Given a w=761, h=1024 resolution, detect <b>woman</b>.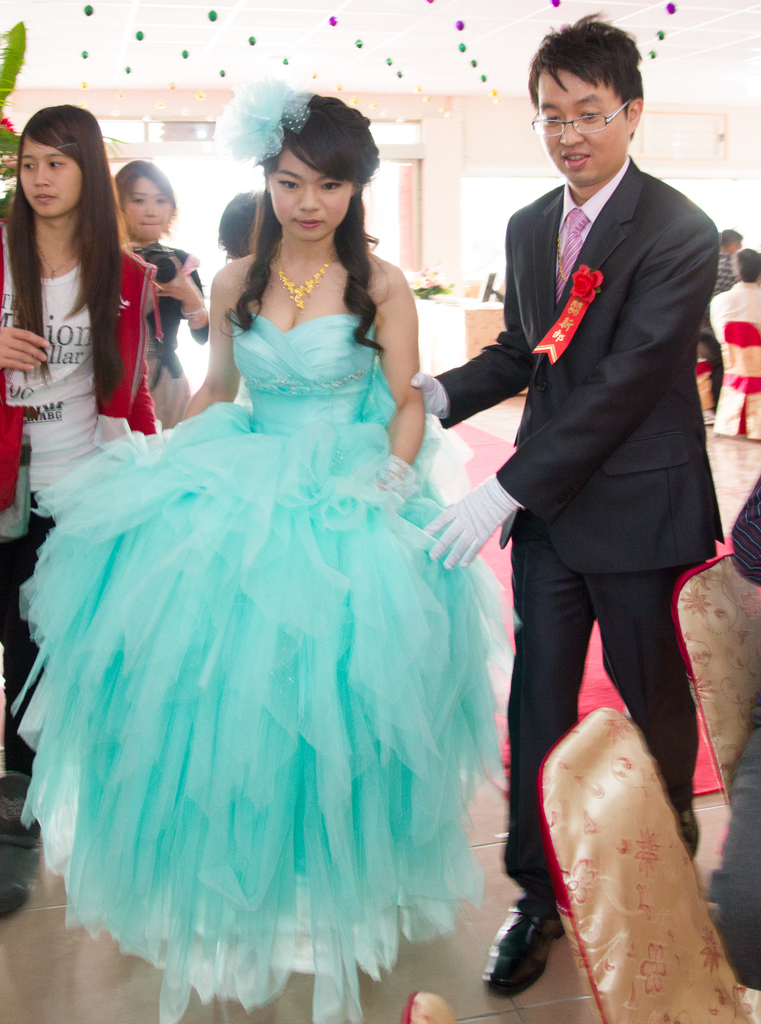
locate(39, 141, 516, 996).
